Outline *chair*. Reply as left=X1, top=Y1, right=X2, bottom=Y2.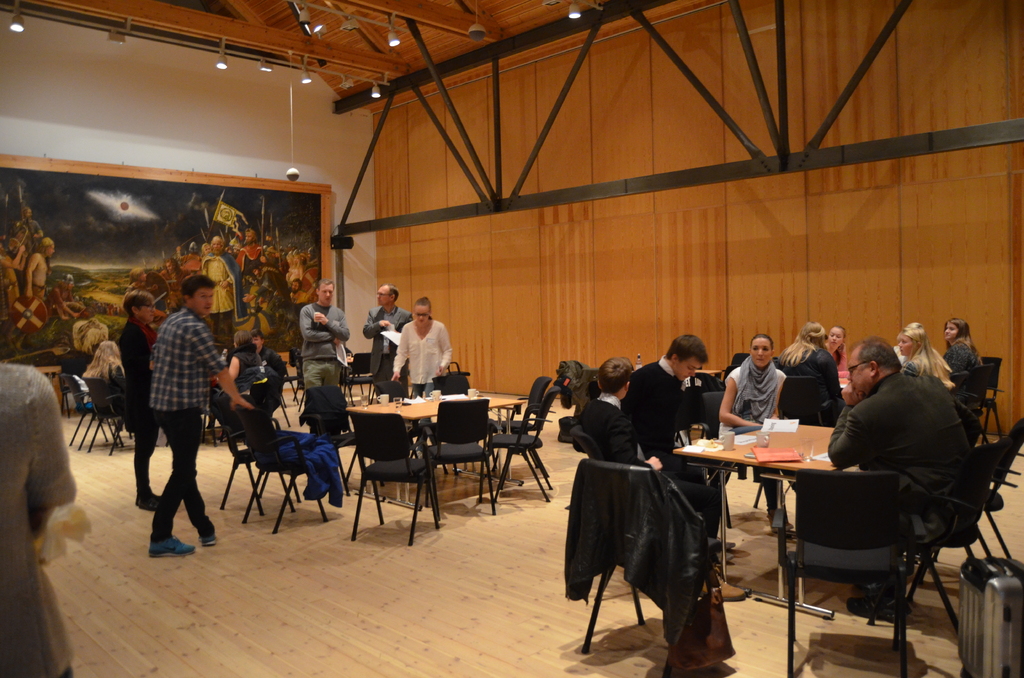
left=342, top=354, right=372, bottom=401.
